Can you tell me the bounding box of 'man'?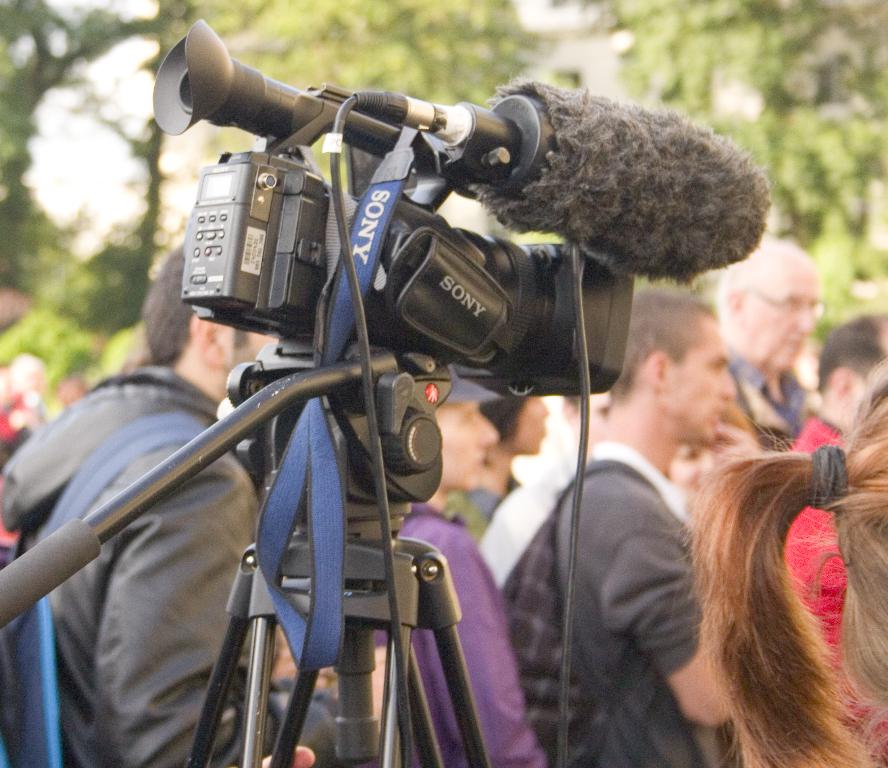
[508,300,734,763].
